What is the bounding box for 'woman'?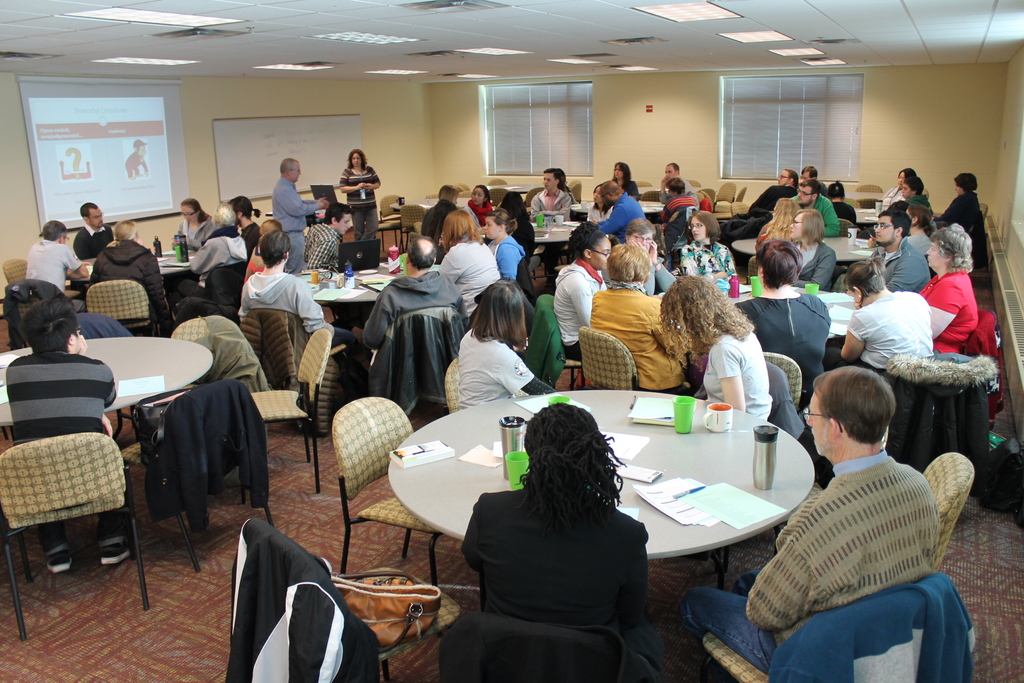
crop(611, 160, 639, 199).
